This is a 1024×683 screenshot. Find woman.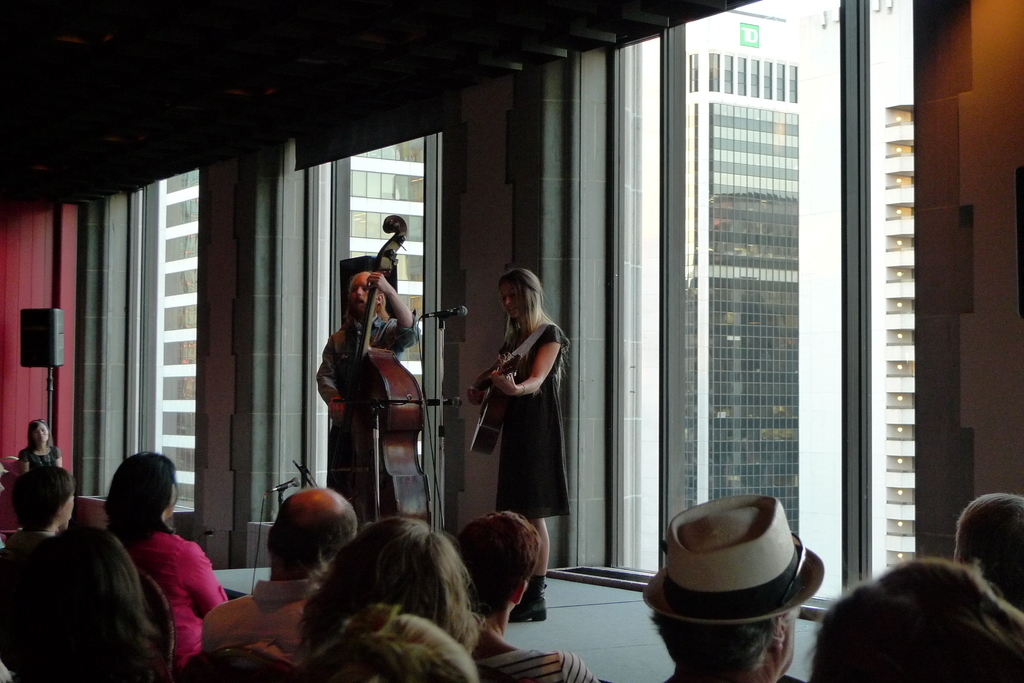
Bounding box: region(470, 272, 568, 551).
